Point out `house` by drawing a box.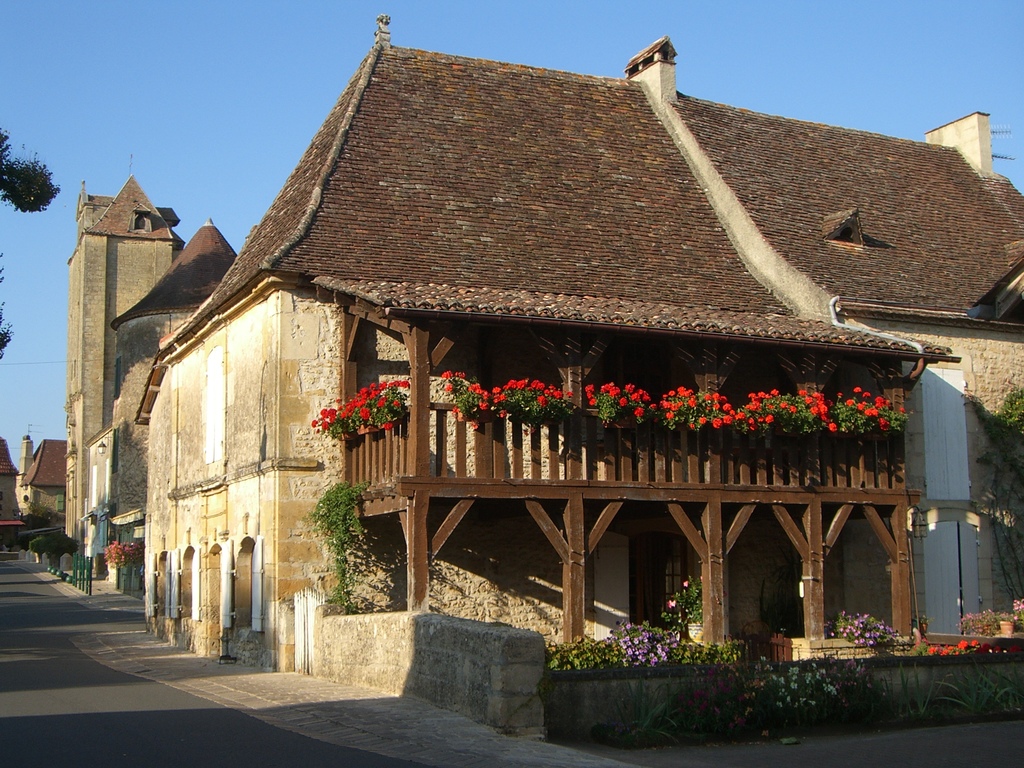
bbox=(15, 435, 58, 520).
